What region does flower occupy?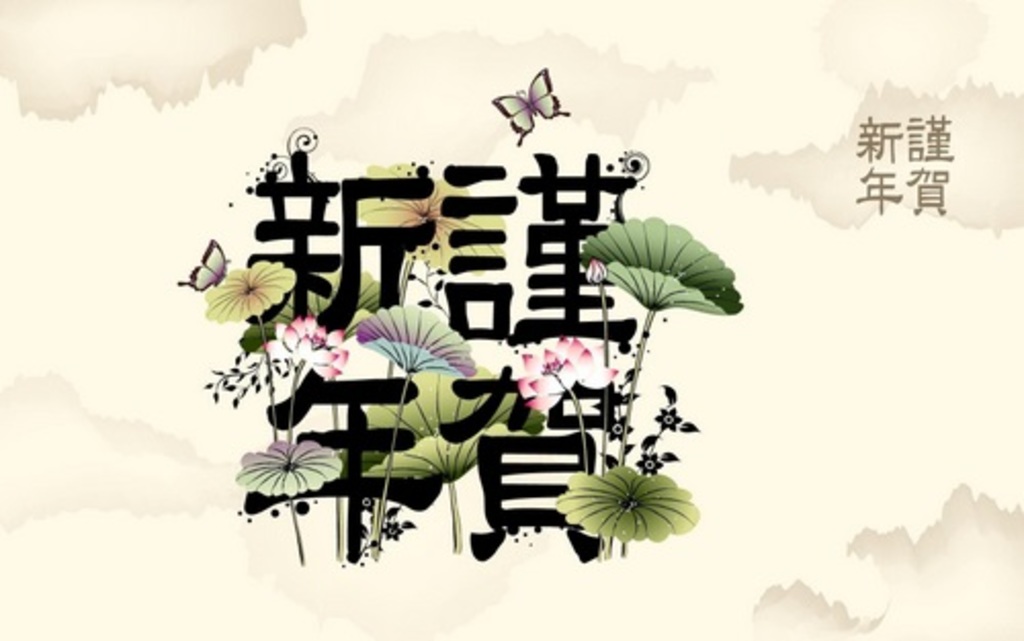
[left=352, top=166, right=512, bottom=279].
